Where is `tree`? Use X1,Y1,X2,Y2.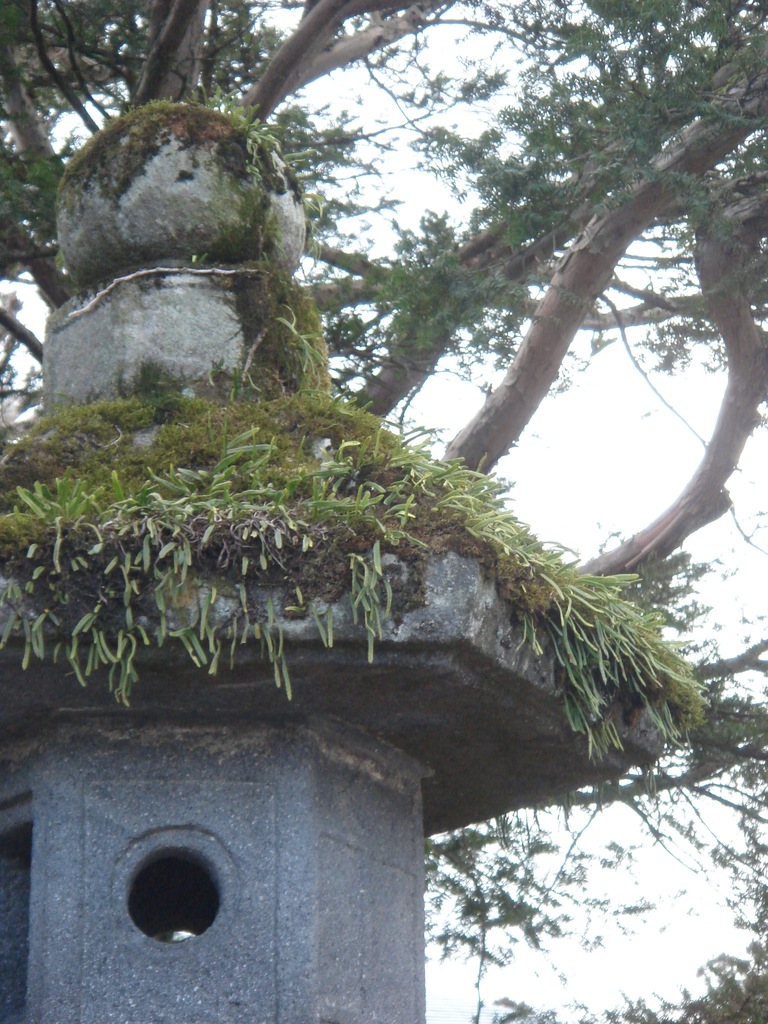
0,2,767,559.
